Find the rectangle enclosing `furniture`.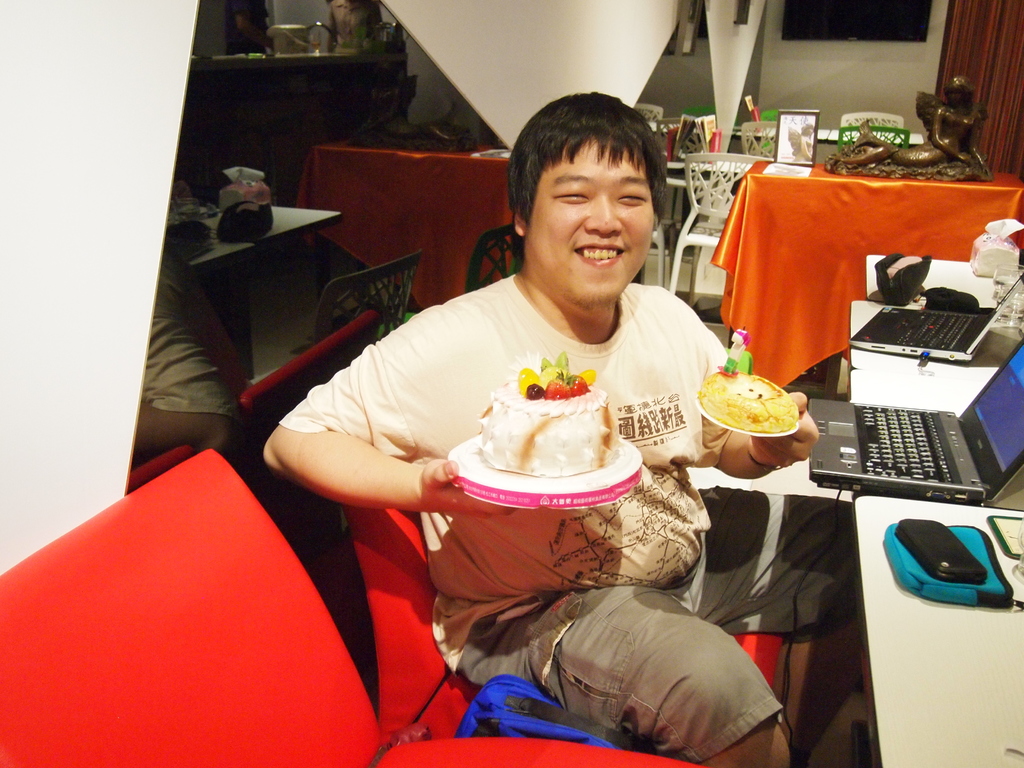
<region>0, 445, 692, 767</region>.
